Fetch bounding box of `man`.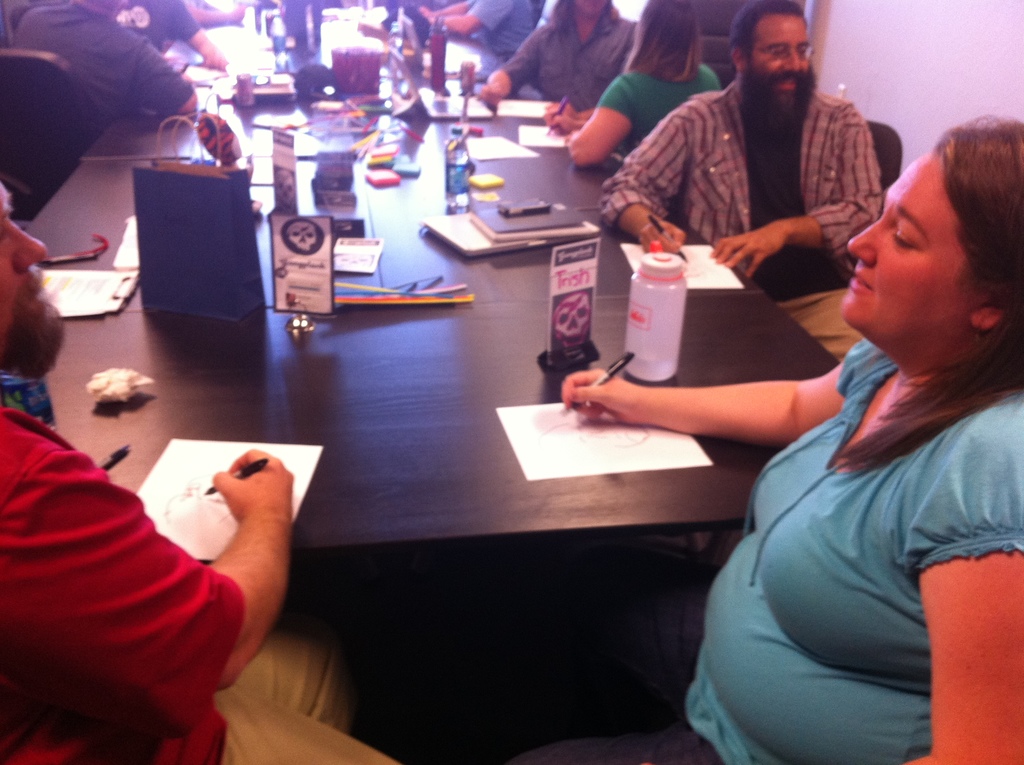
Bbox: <region>179, 0, 243, 28</region>.
